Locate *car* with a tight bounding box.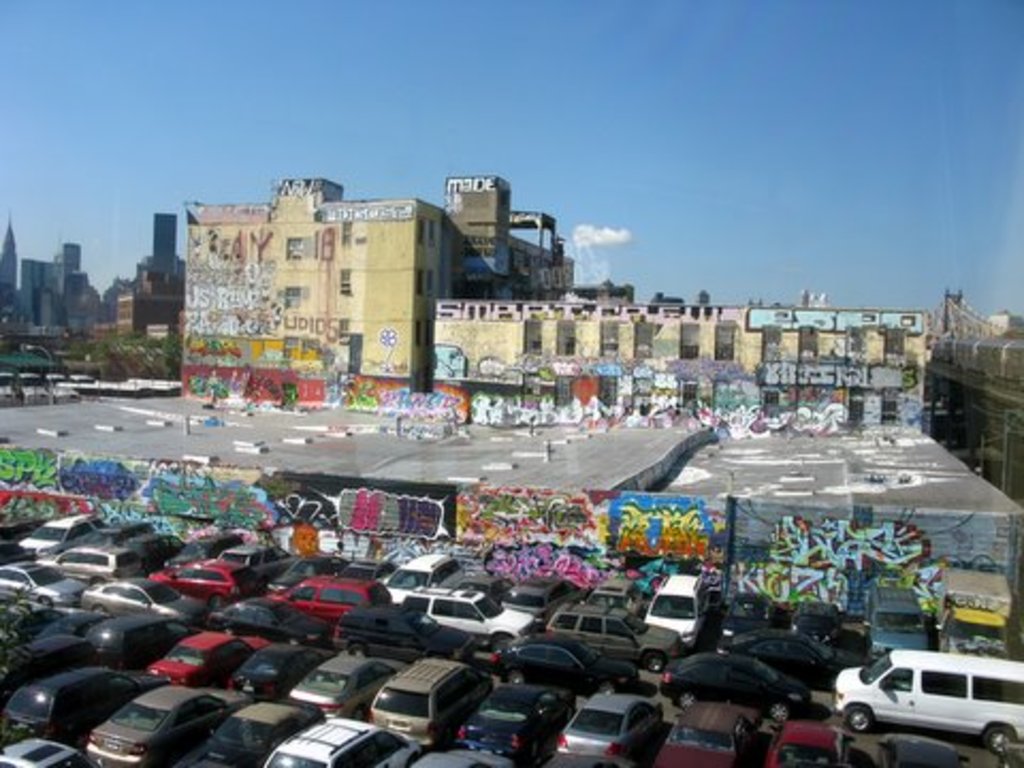
[x1=934, y1=606, x2=1020, y2=657].
